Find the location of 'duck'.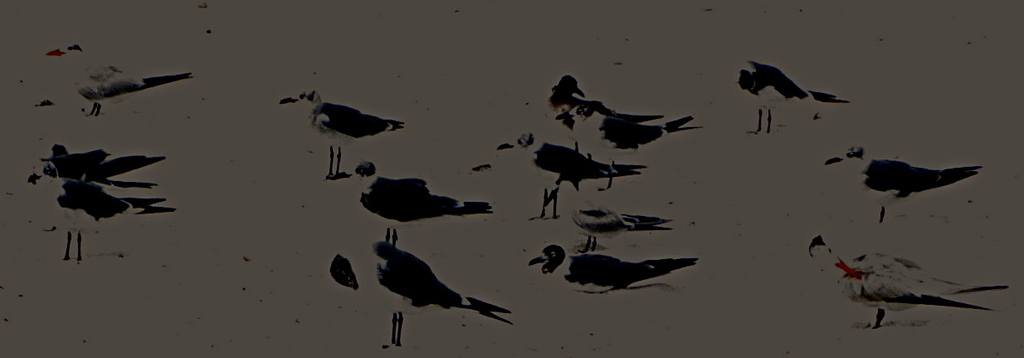
Location: rect(526, 244, 696, 290).
